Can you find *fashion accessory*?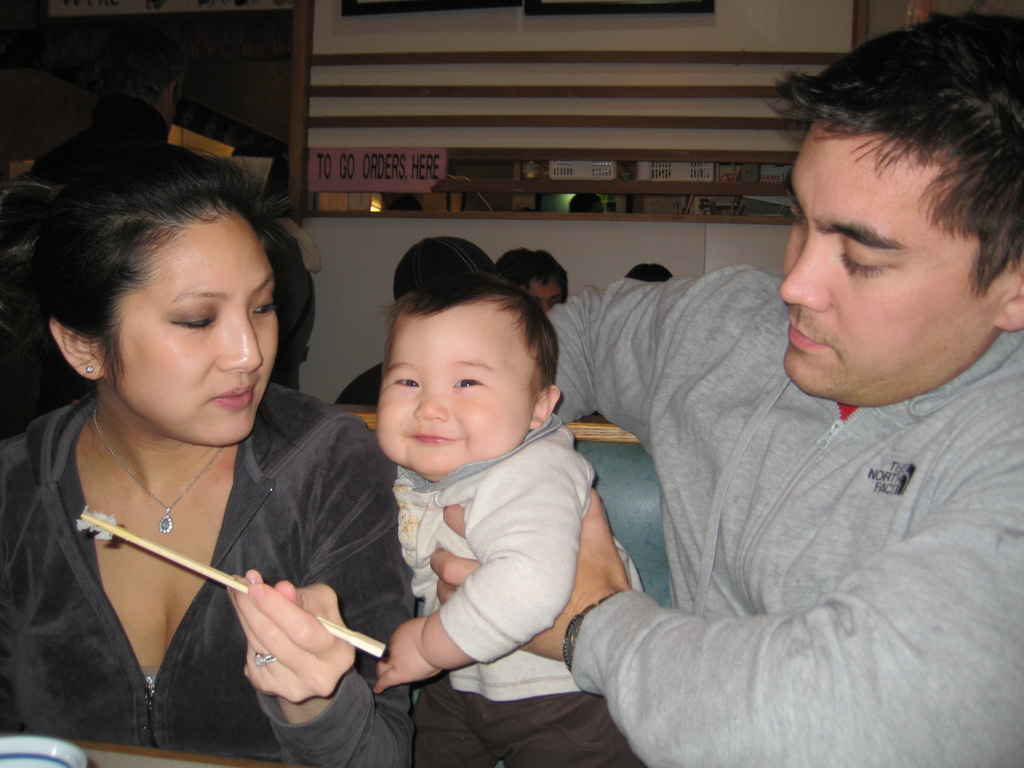
Yes, bounding box: (x1=87, y1=367, x2=95, y2=373).
